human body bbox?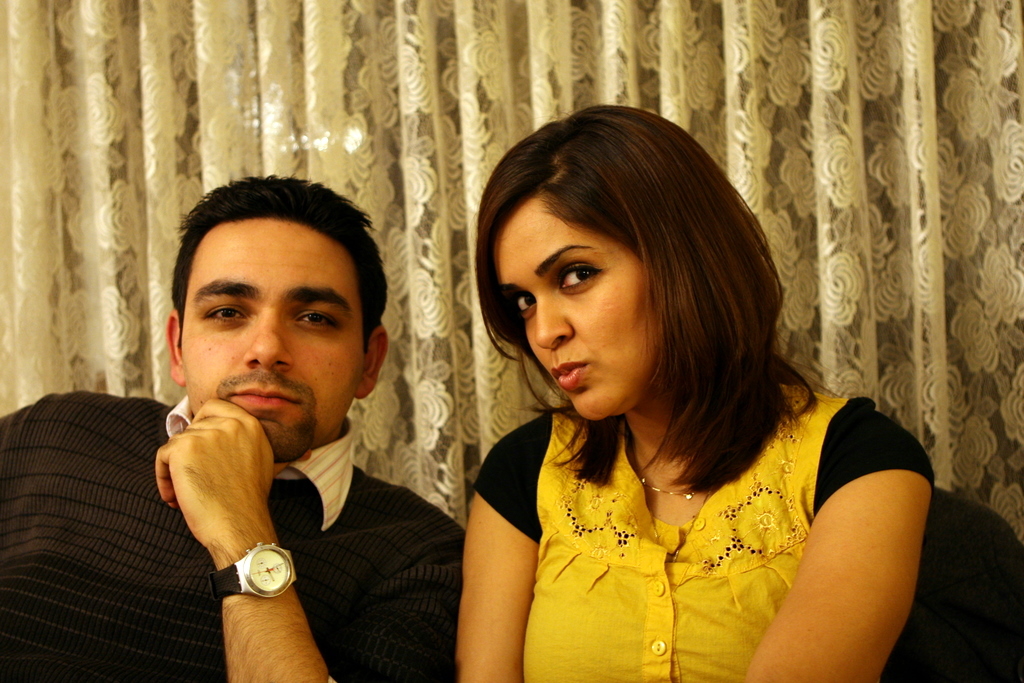
detection(1, 172, 476, 681)
